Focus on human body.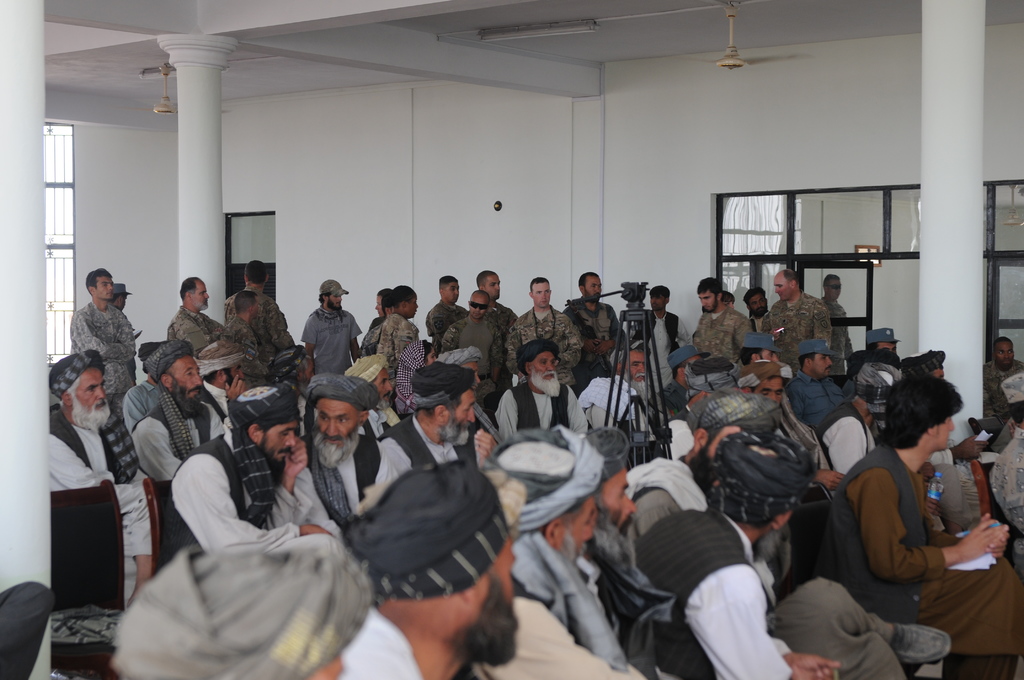
Focused at [760, 271, 838, 374].
